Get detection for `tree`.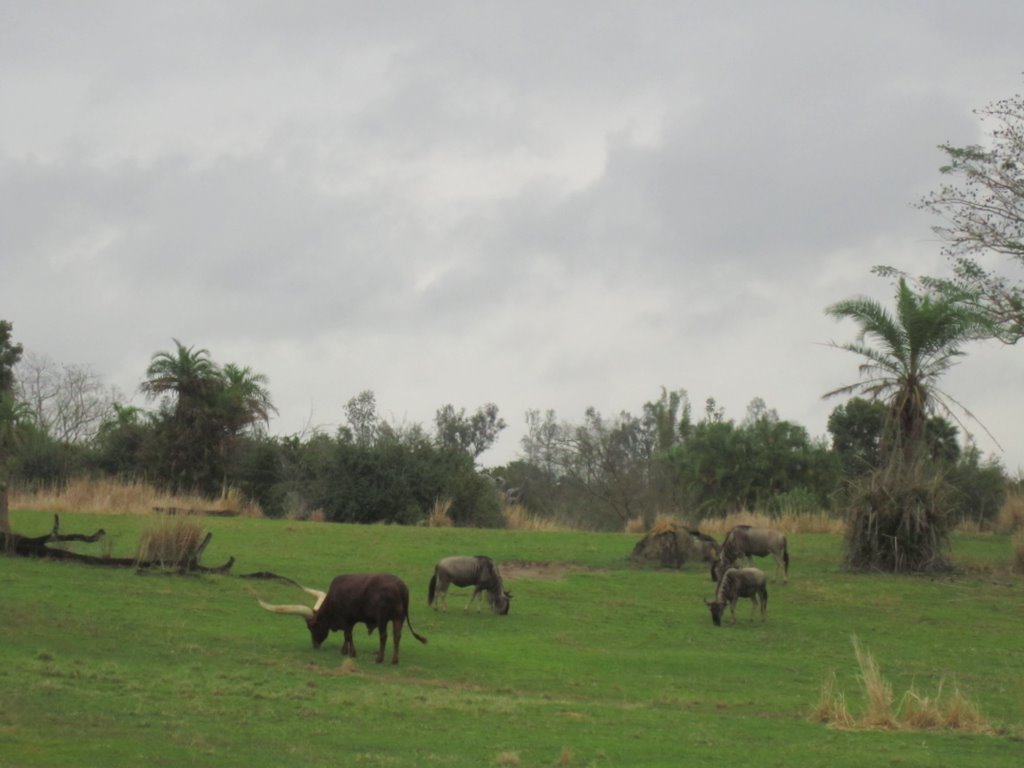
Detection: bbox=(821, 234, 964, 585).
